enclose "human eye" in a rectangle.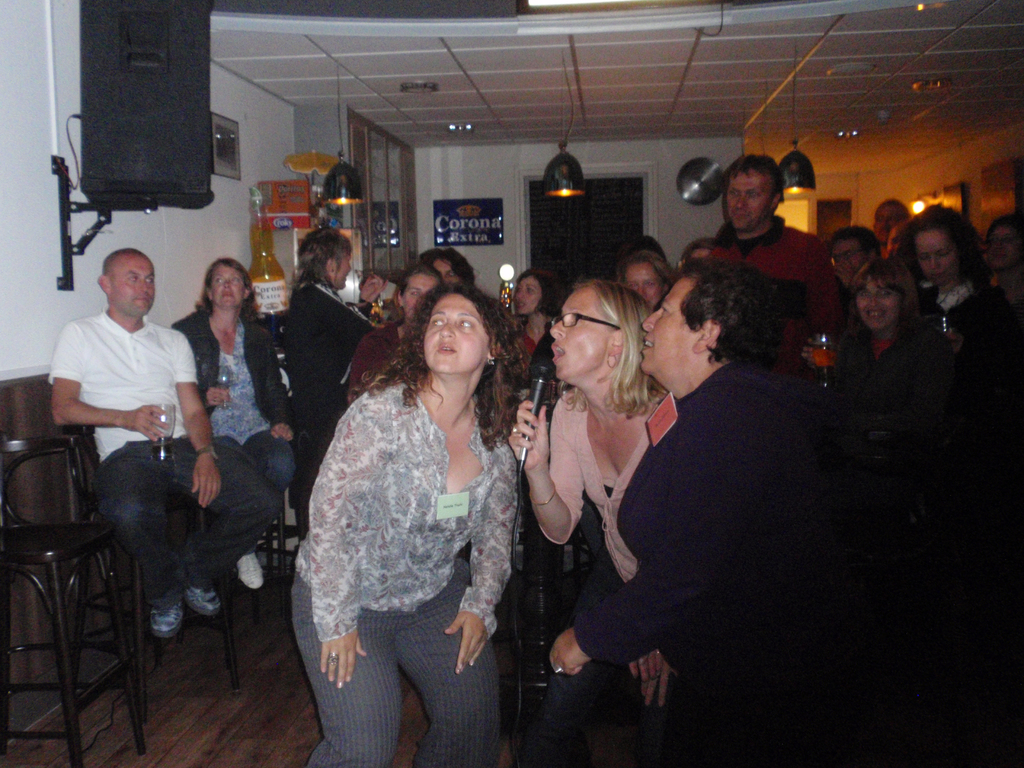
bbox=[409, 290, 418, 296].
